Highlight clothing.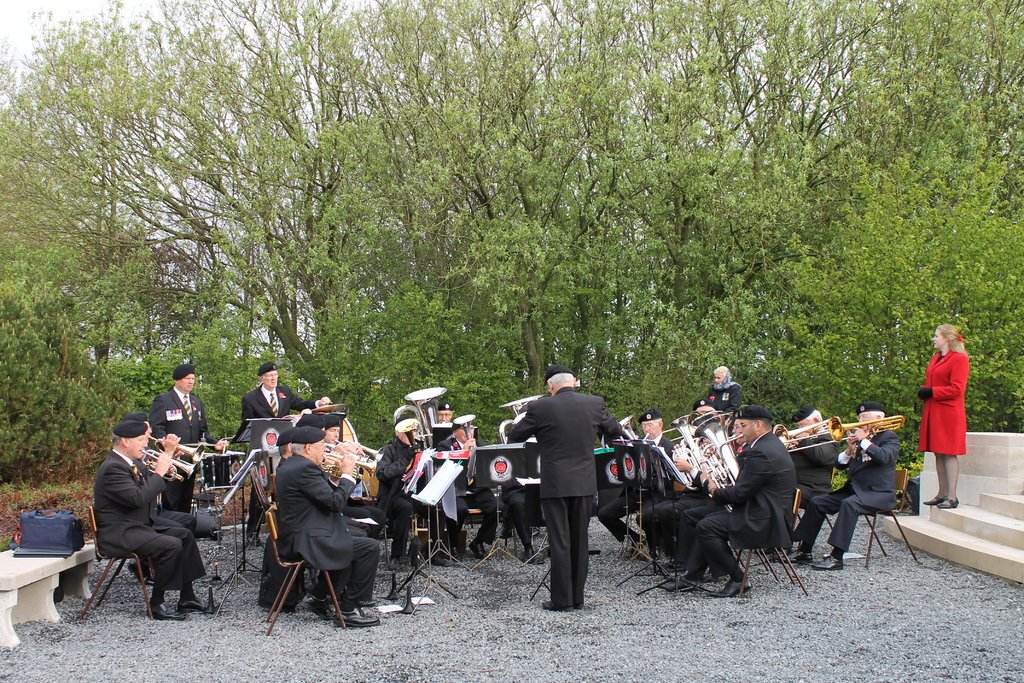
Highlighted region: (655,446,754,557).
